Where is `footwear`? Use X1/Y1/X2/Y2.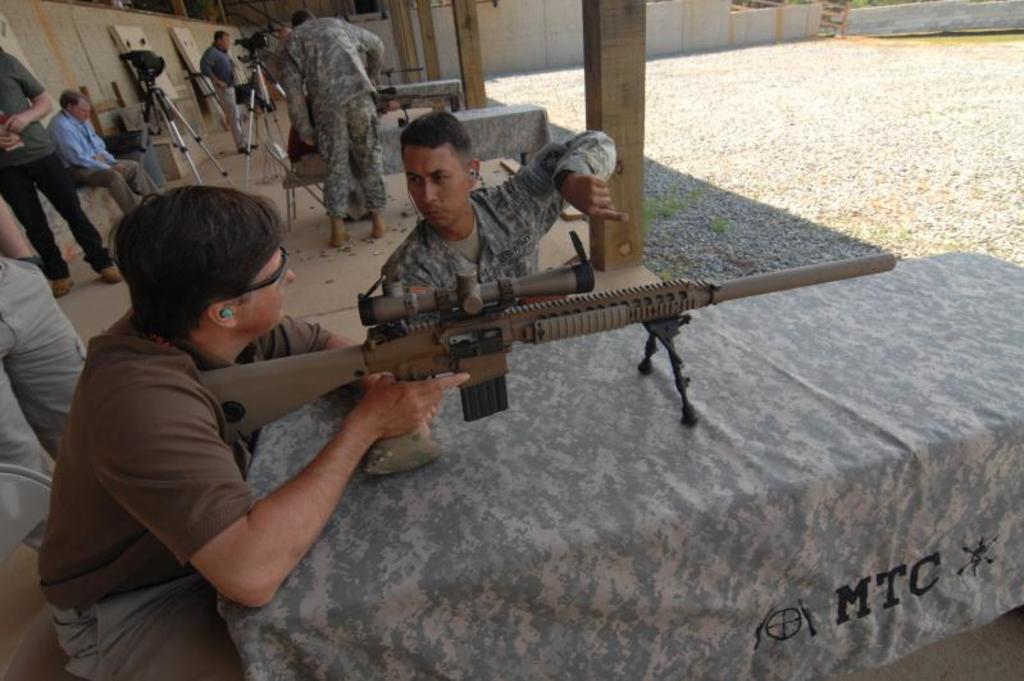
327/230/350/244.
